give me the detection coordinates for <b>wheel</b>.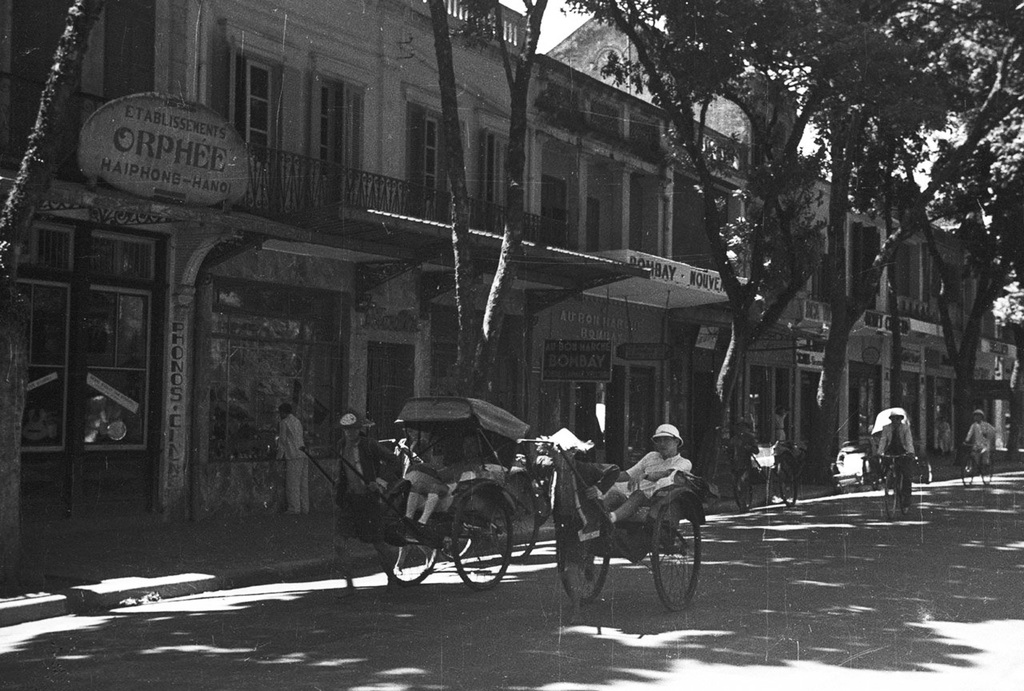
496/477/553/560.
